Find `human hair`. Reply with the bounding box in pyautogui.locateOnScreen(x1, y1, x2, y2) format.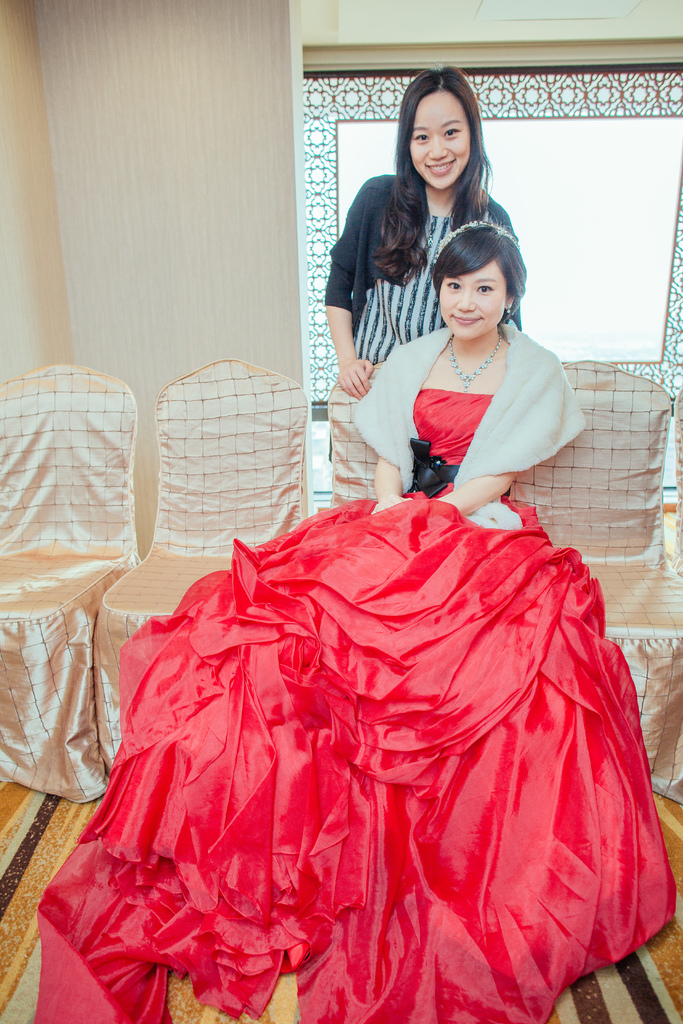
pyautogui.locateOnScreen(384, 84, 507, 281).
